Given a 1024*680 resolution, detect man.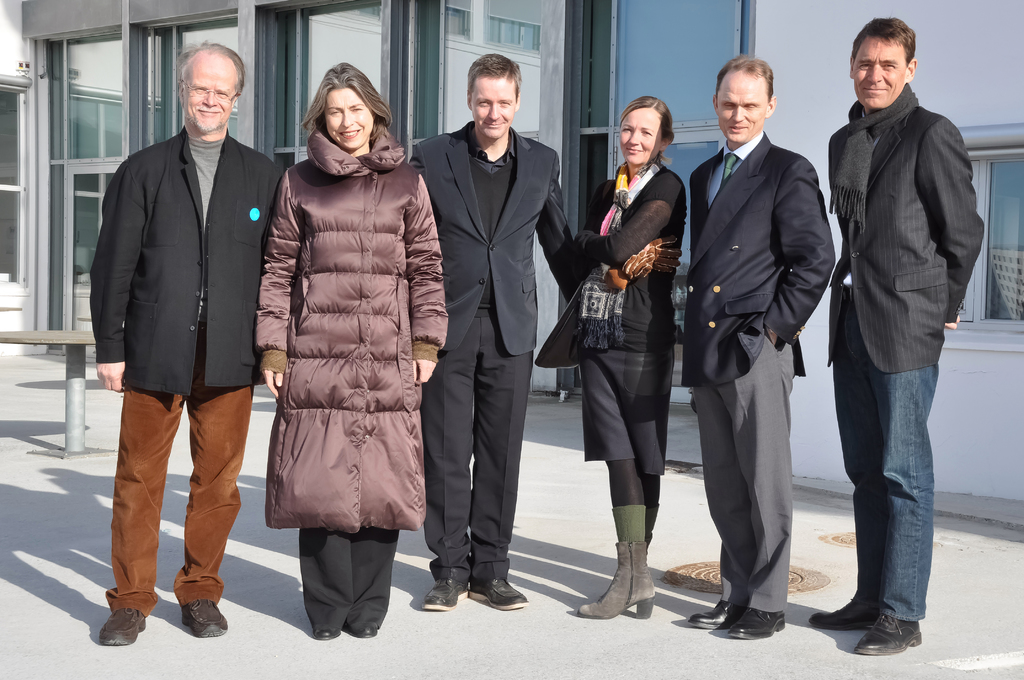
left=403, top=51, right=586, bottom=612.
